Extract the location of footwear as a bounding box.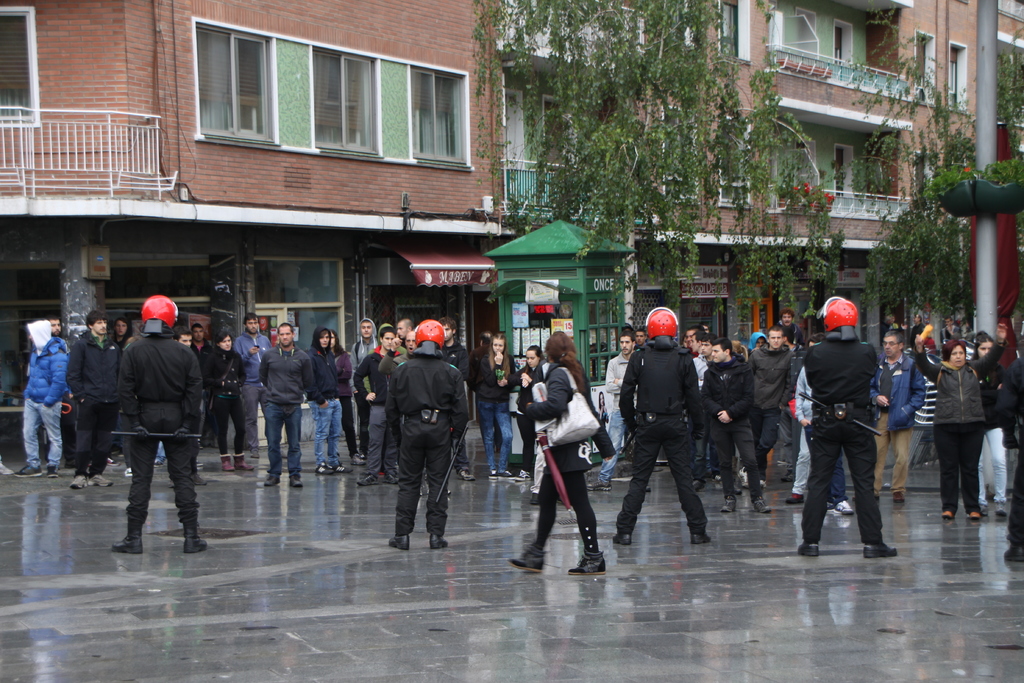
{"x1": 84, "y1": 475, "x2": 109, "y2": 484}.
